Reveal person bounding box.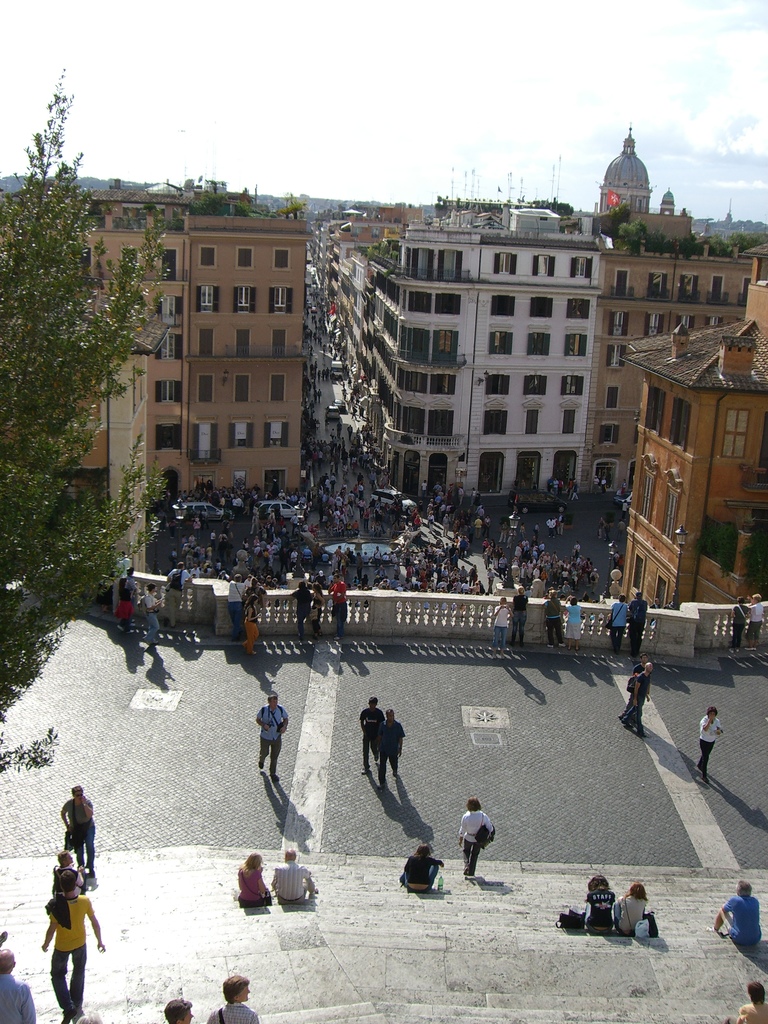
Revealed: bbox(561, 596, 582, 652).
